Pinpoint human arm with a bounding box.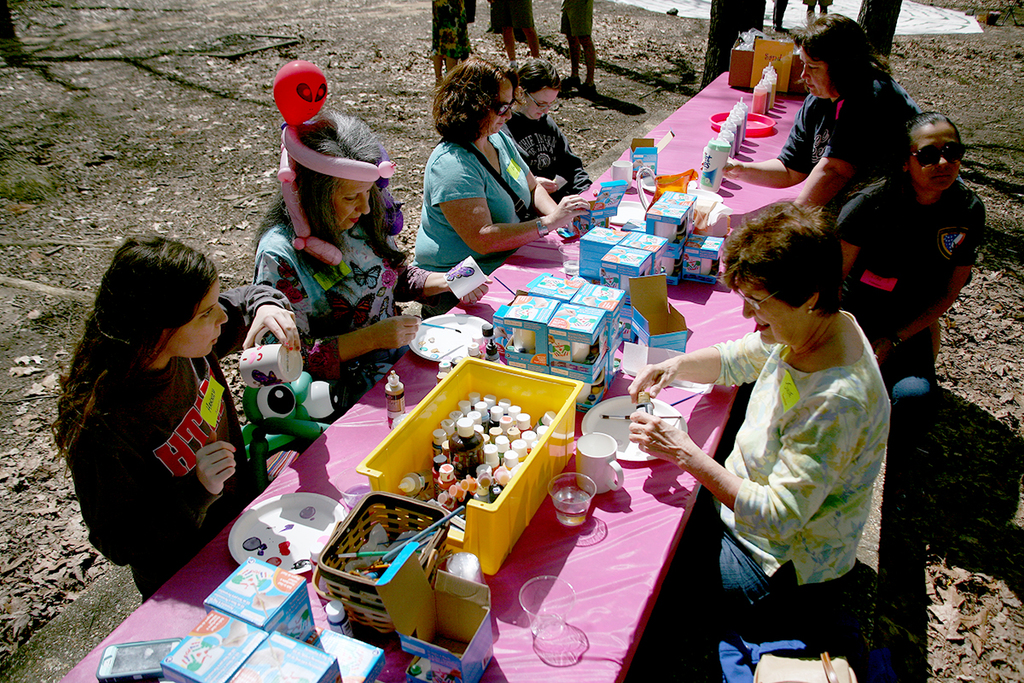
<bbox>537, 108, 602, 197</bbox>.
